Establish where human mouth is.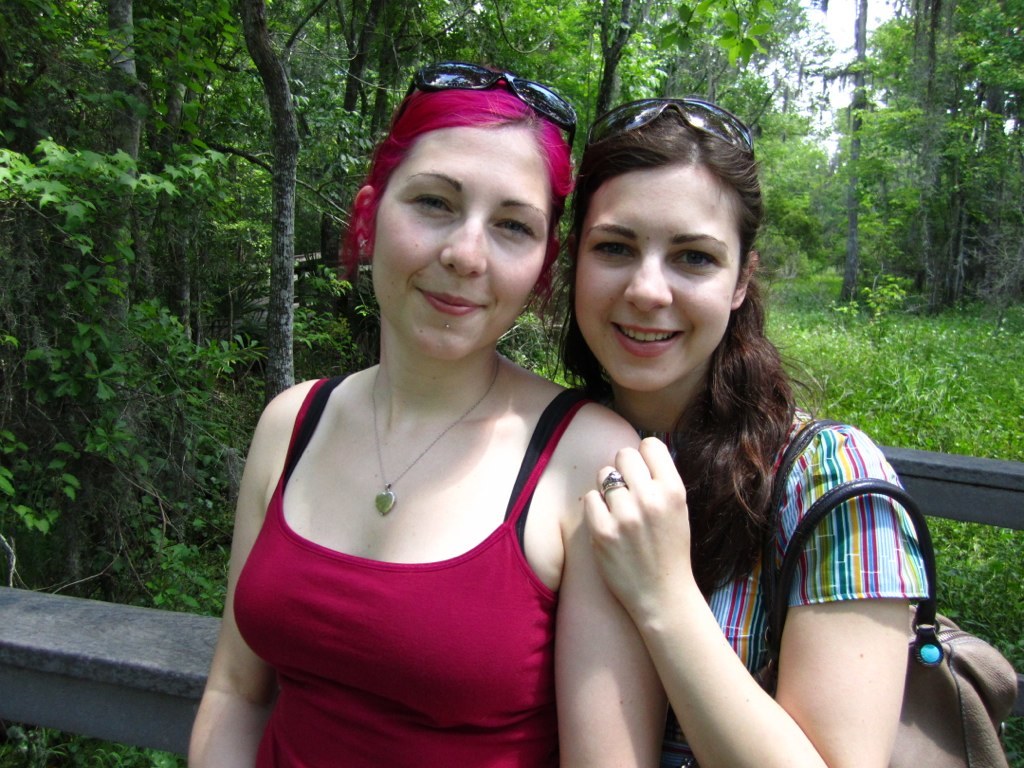
Established at bbox(412, 284, 490, 315).
